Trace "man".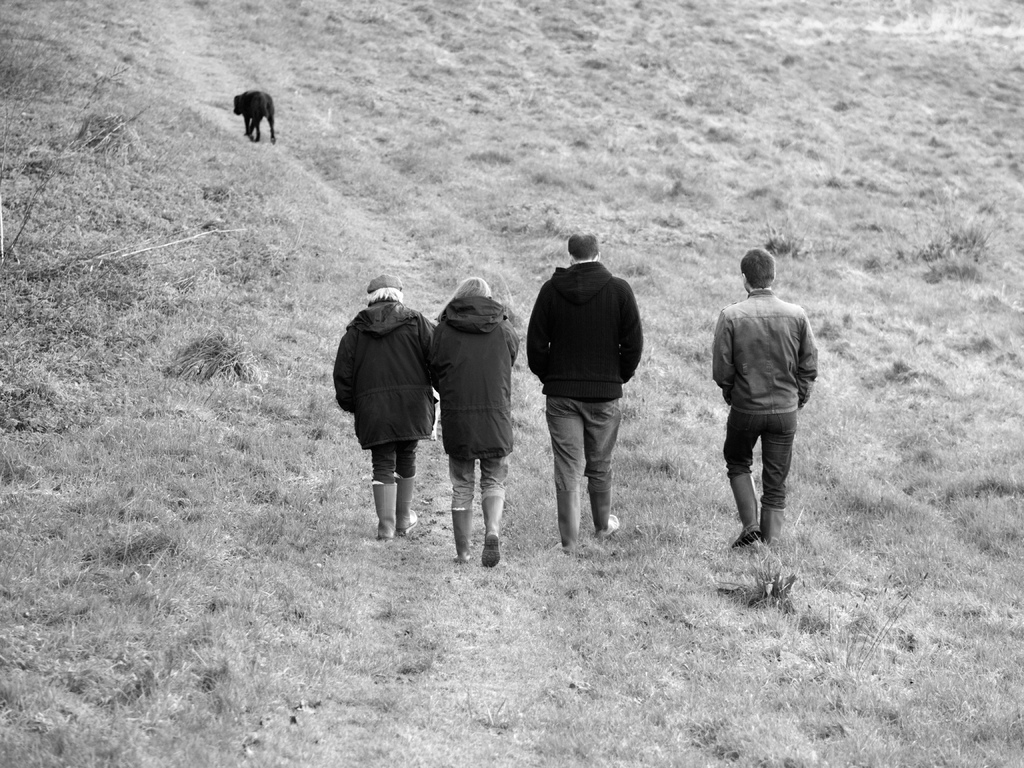
Traced to locate(710, 244, 820, 553).
